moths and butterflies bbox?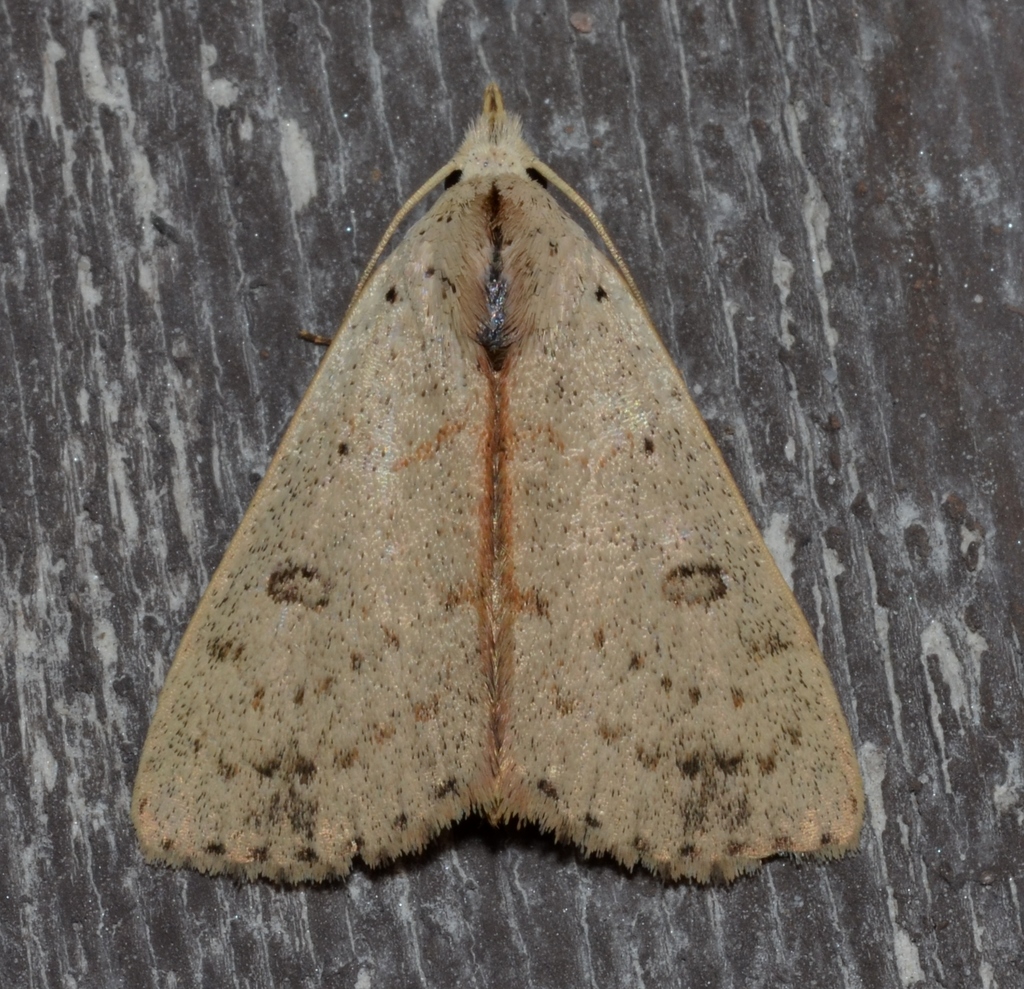
<bbox>125, 85, 865, 890</bbox>
